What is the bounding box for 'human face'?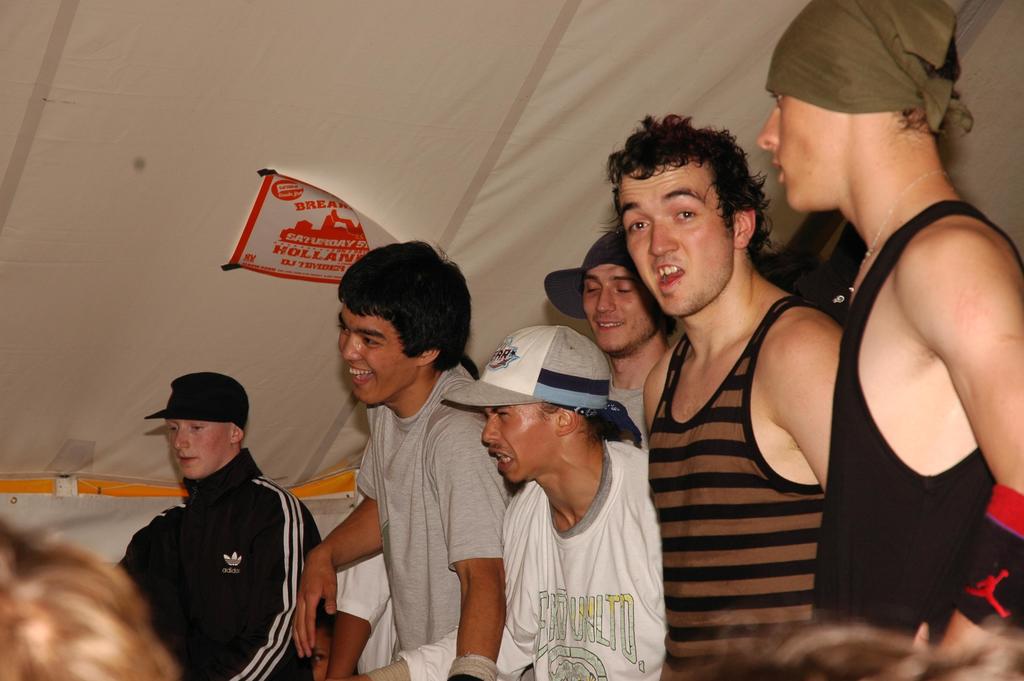
bbox(335, 313, 410, 406).
